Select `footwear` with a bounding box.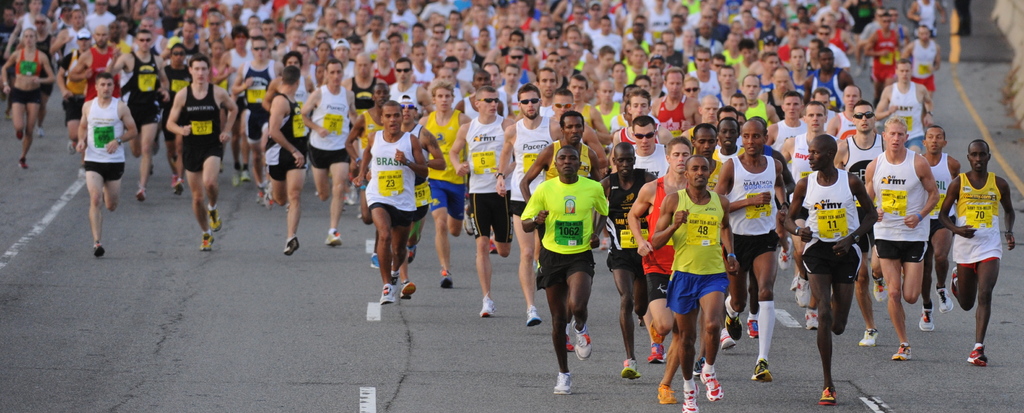
{"x1": 486, "y1": 237, "x2": 497, "y2": 257}.
